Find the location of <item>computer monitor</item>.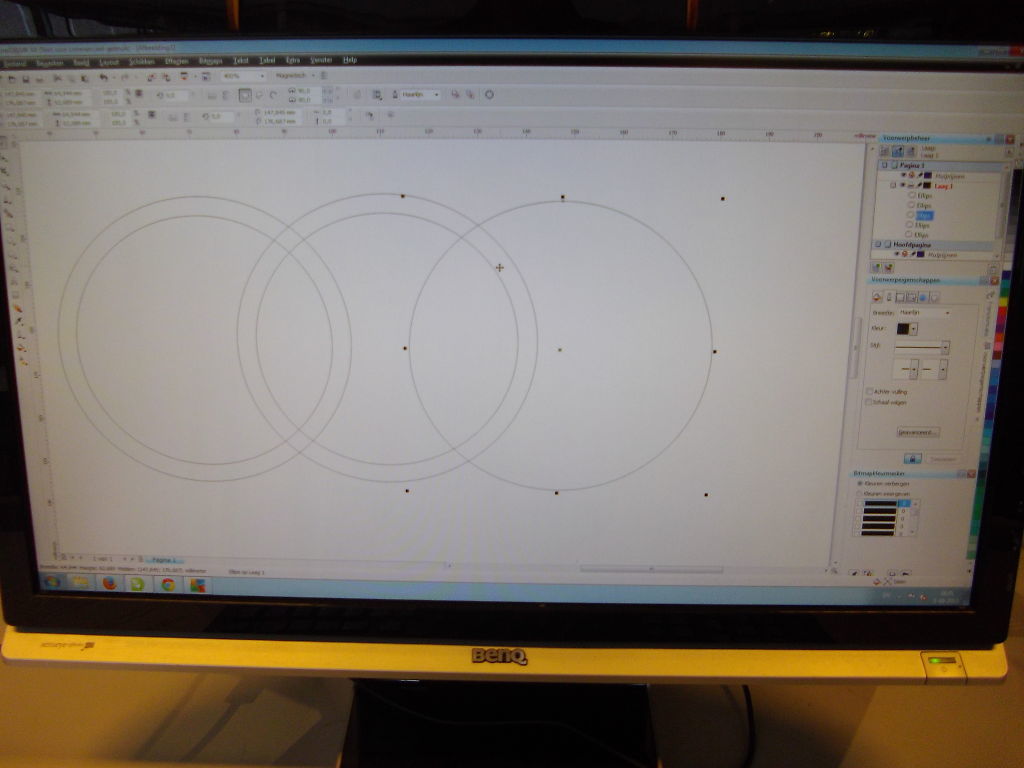
Location: locate(0, 12, 1023, 767).
